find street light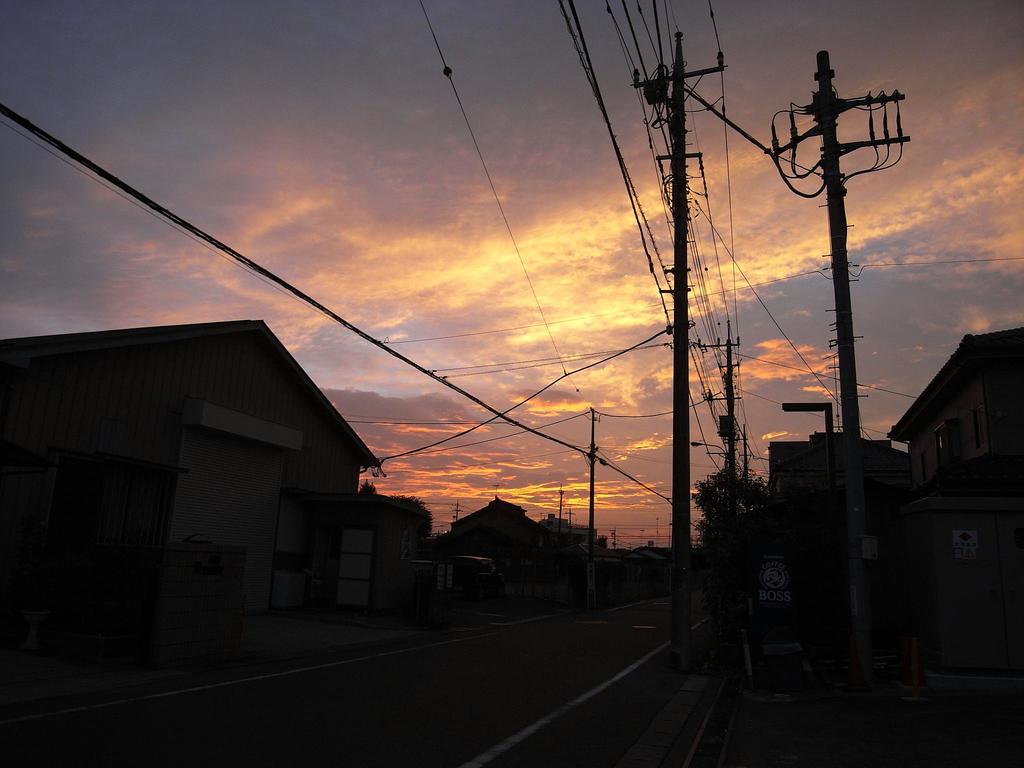
(691,336,744,609)
